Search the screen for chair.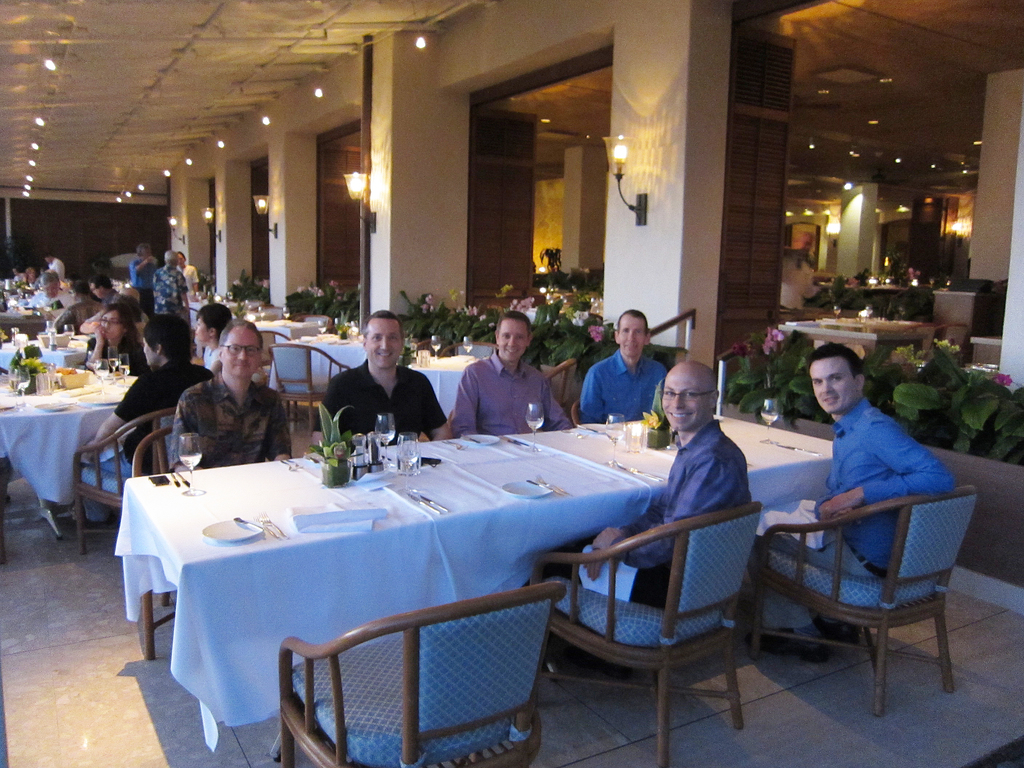
Found at l=526, t=499, r=764, b=765.
